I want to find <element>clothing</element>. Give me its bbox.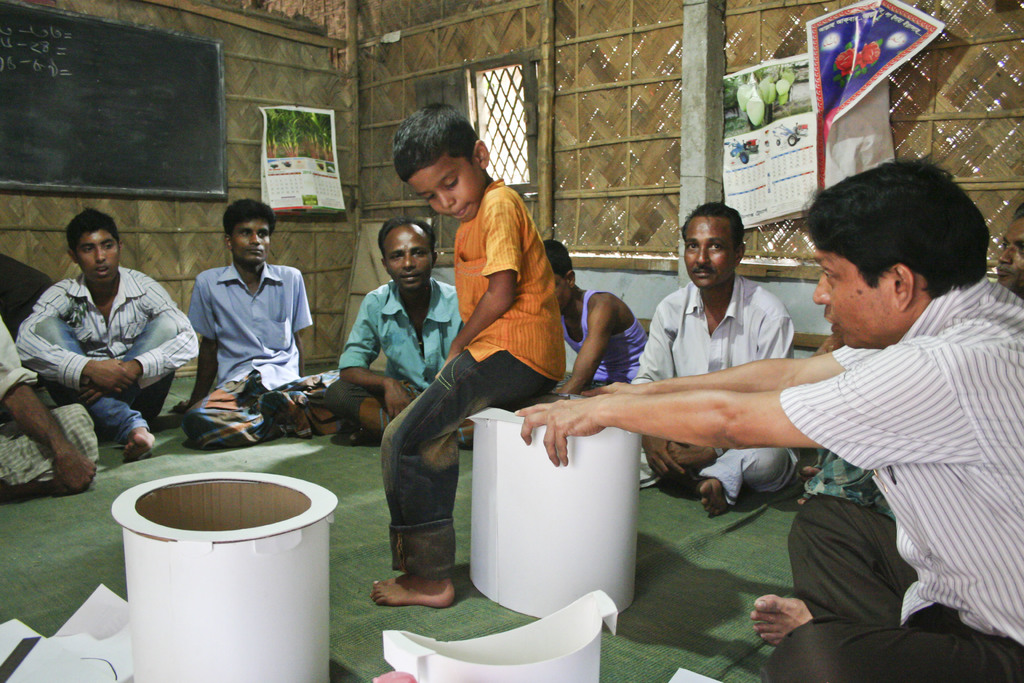
[left=765, top=241, right=1017, bottom=663].
